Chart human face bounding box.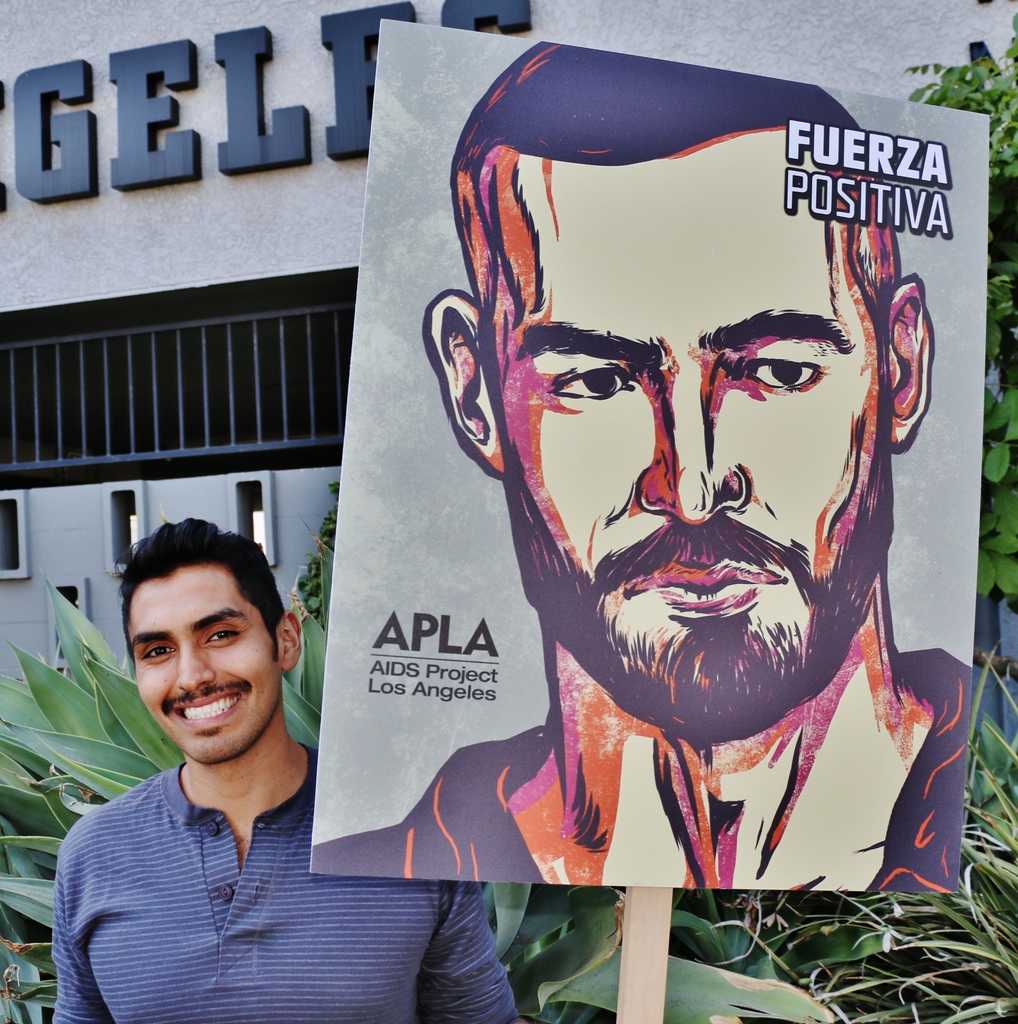
Charted: pyautogui.locateOnScreen(127, 564, 281, 765).
